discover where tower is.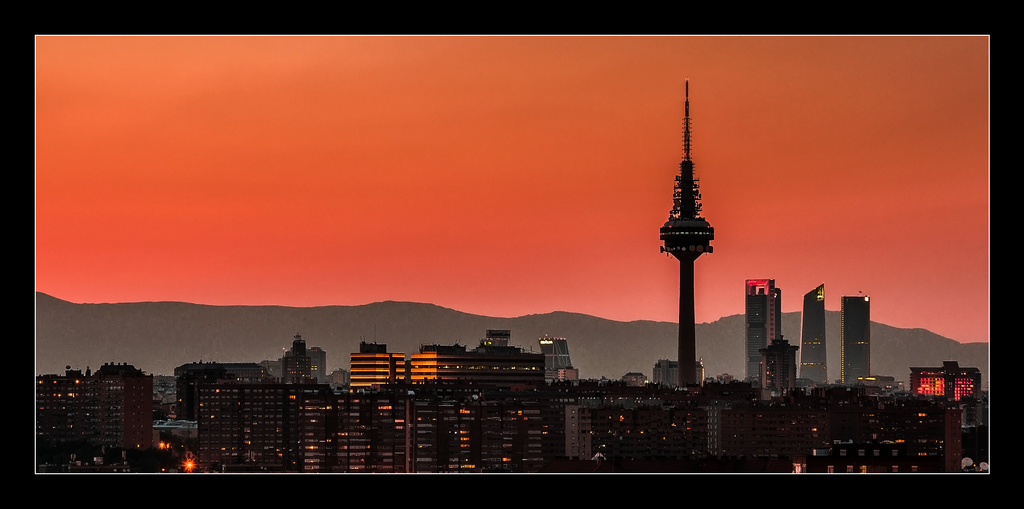
Discovered at locate(660, 77, 717, 385).
